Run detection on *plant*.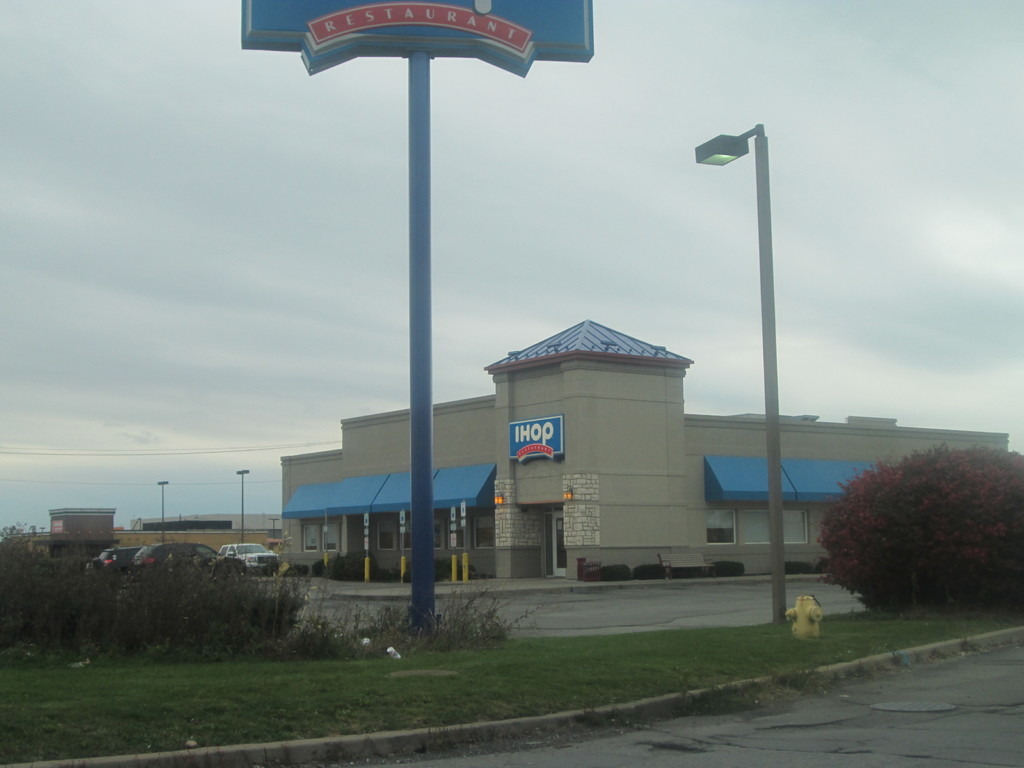
Result: locate(634, 563, 666, 585).
